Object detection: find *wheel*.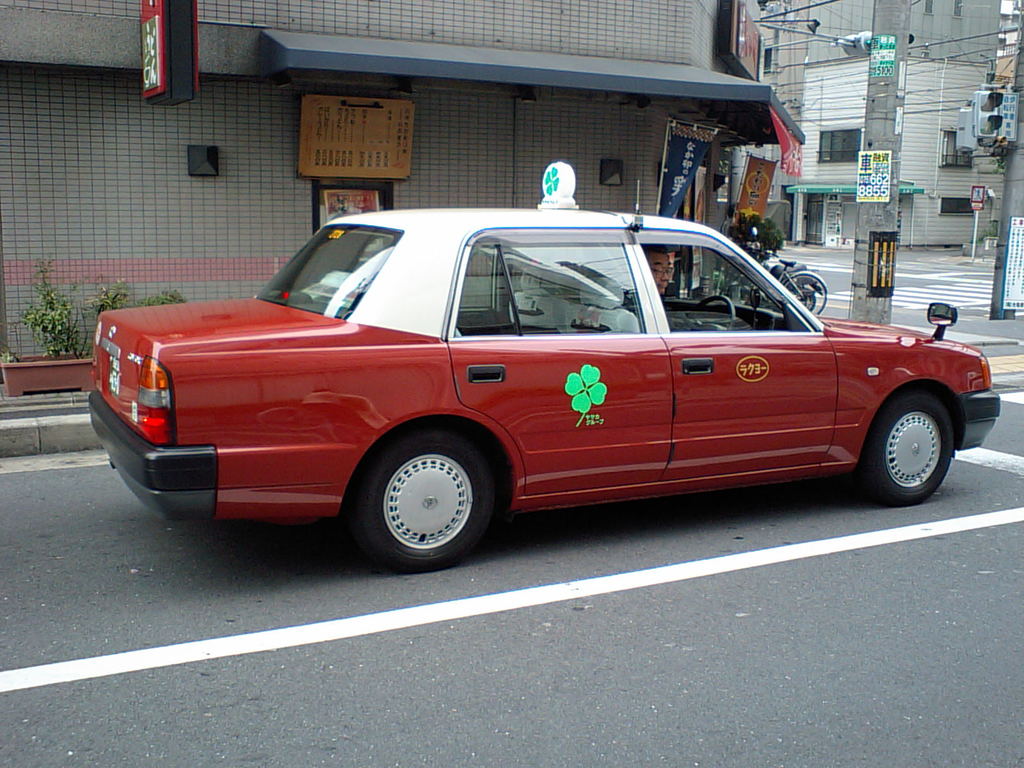
region(351, 433, 500, 558).
